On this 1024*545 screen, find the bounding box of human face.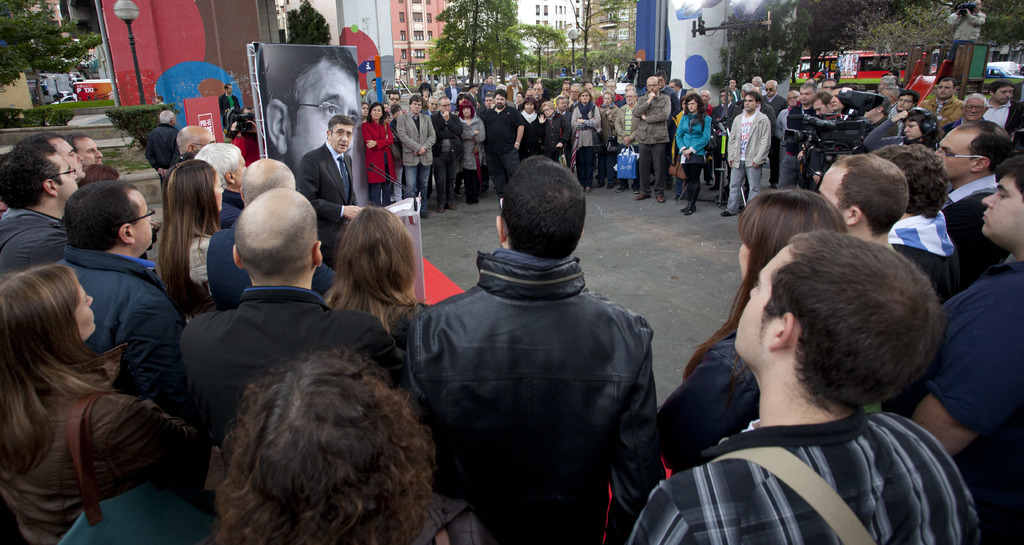
Bounding box: left=371, top=105, right=381, bottom=118.
